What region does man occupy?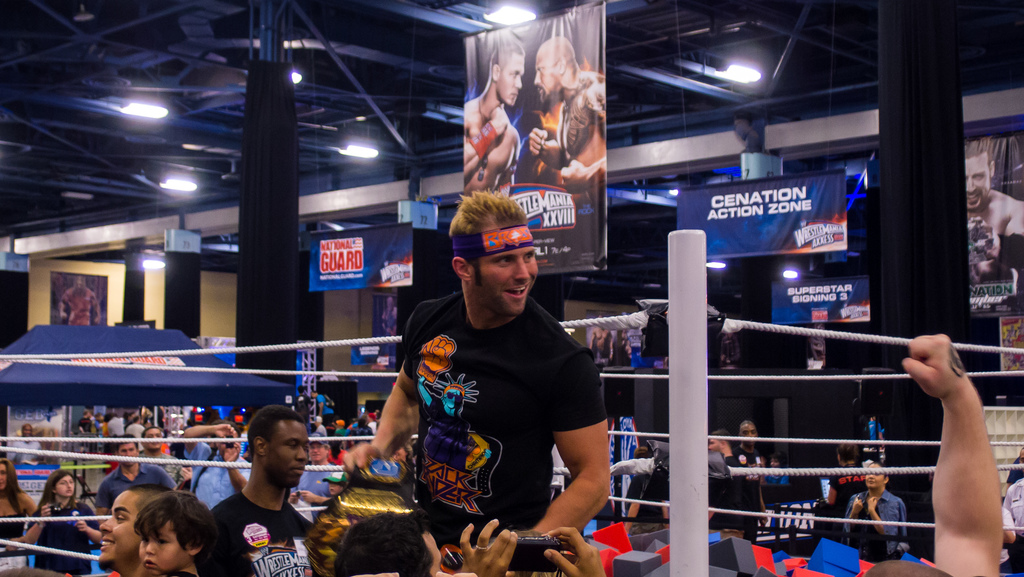
(left=862, top=332, right=1007, bottom=576).
